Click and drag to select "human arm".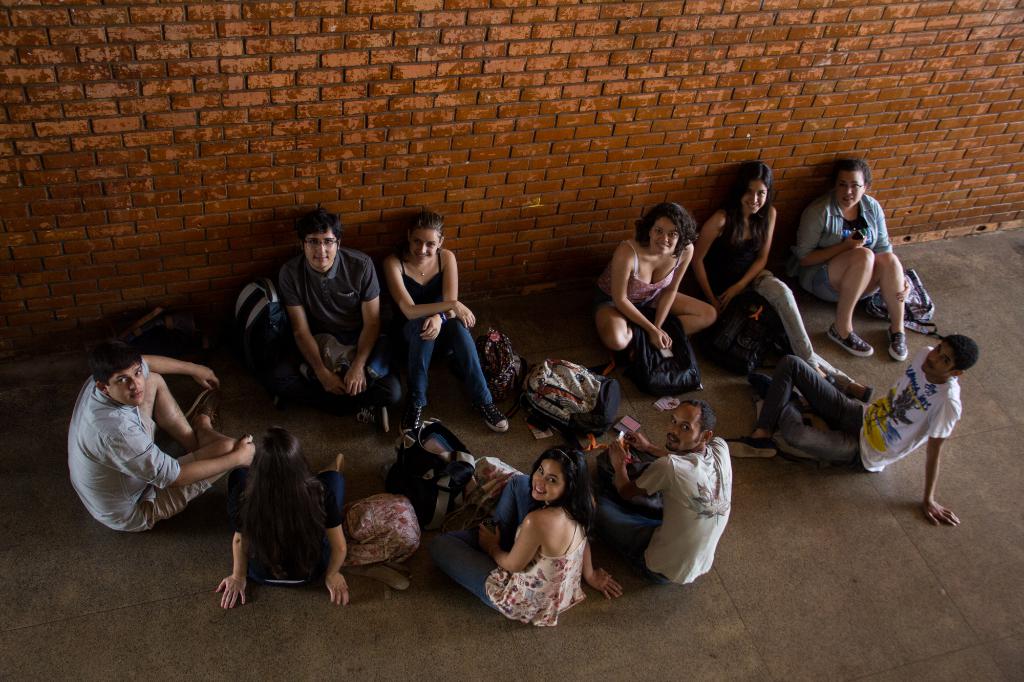
Selection: left=323, top=505, right=348, bottom=611.
